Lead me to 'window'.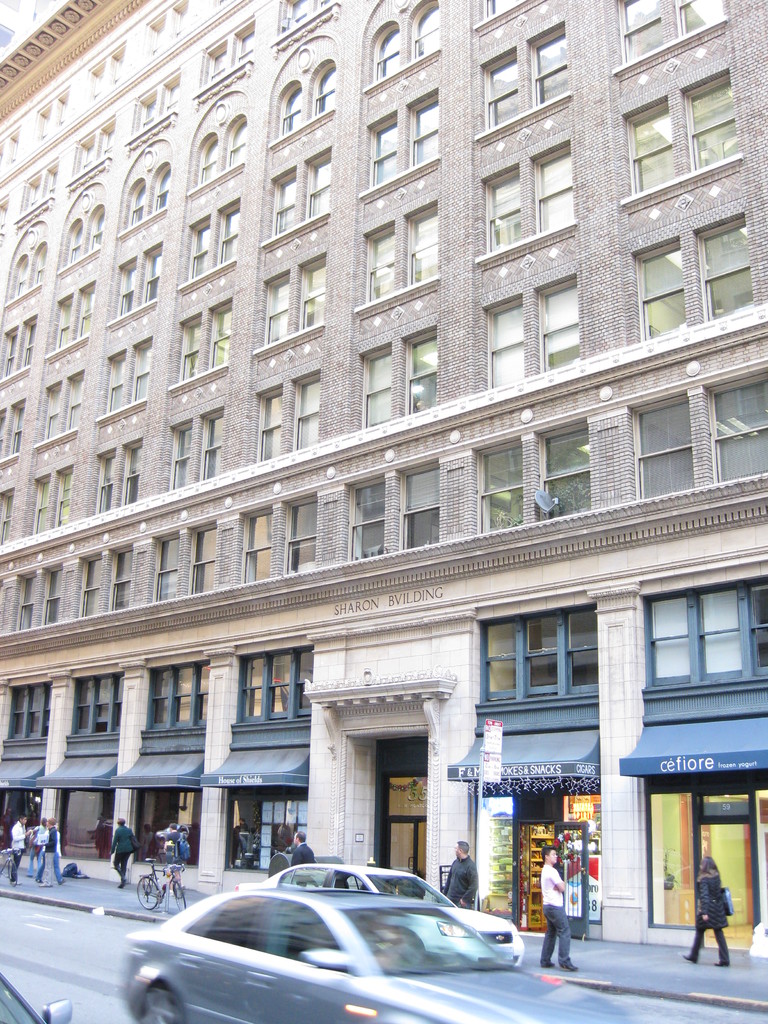
Lead to [149,538,177,595].
